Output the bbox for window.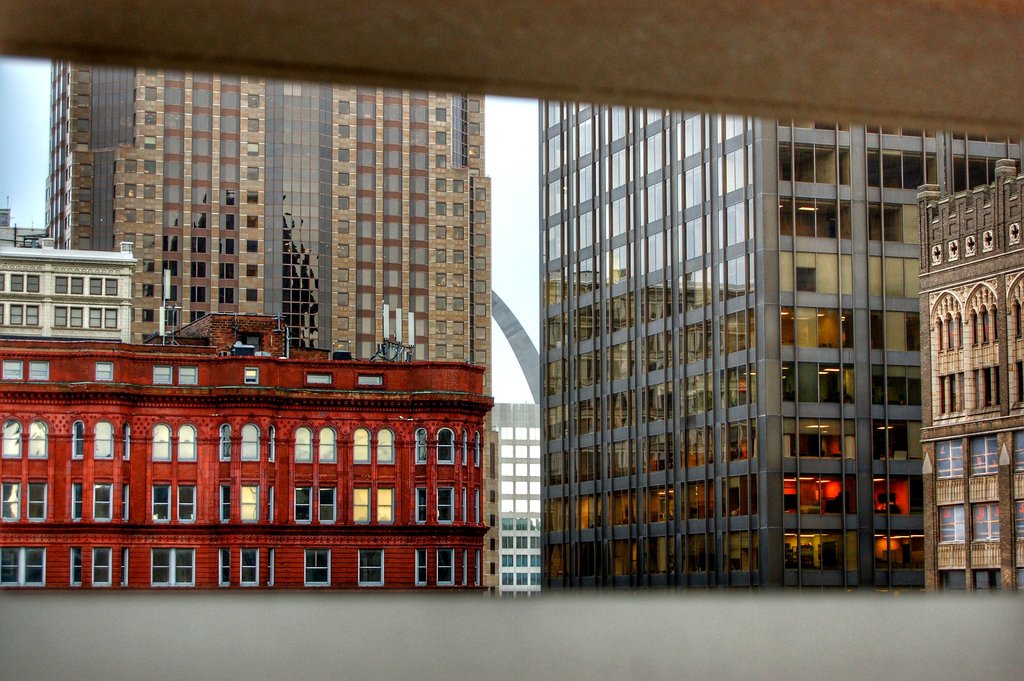
BBox(379, 431, 394, 464).
